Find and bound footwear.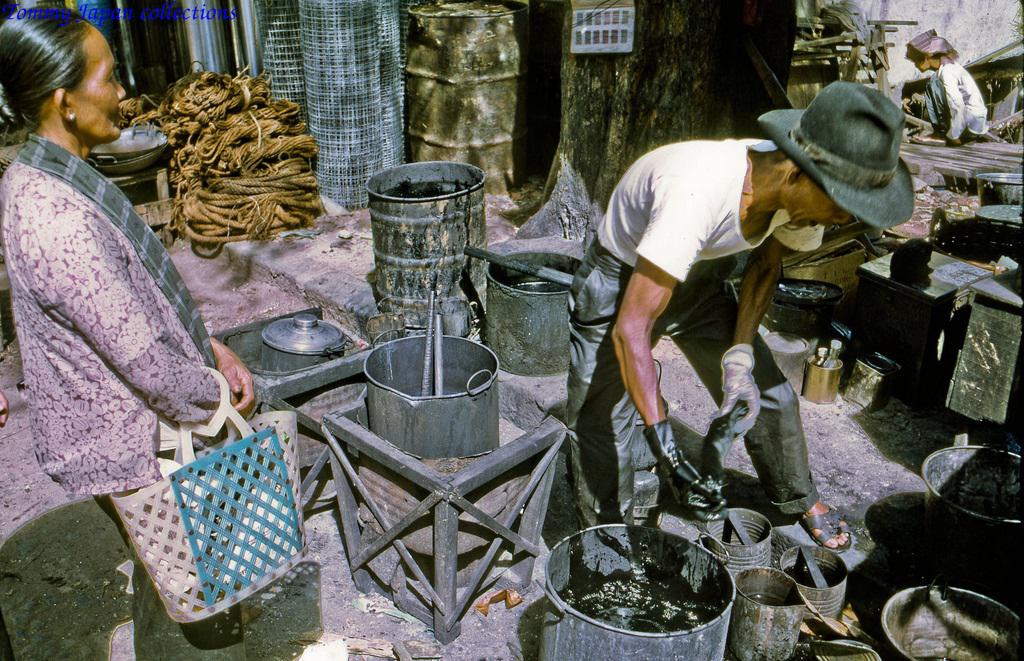
Bound: 794 503 854 554.
